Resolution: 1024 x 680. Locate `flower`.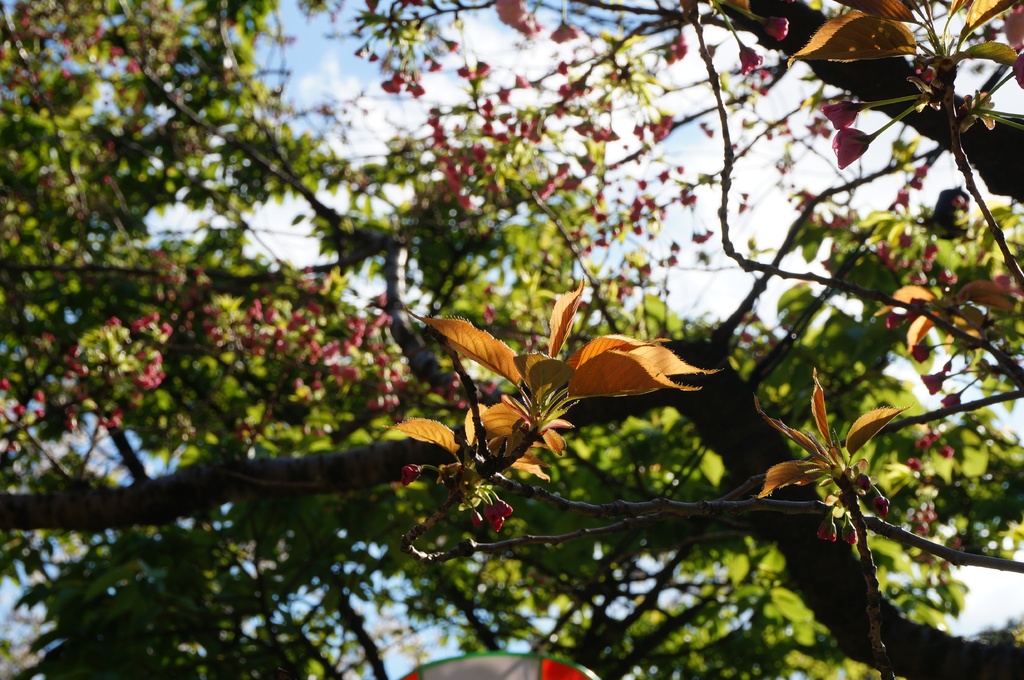
left=913, top=345, right=932, bottom=365.
